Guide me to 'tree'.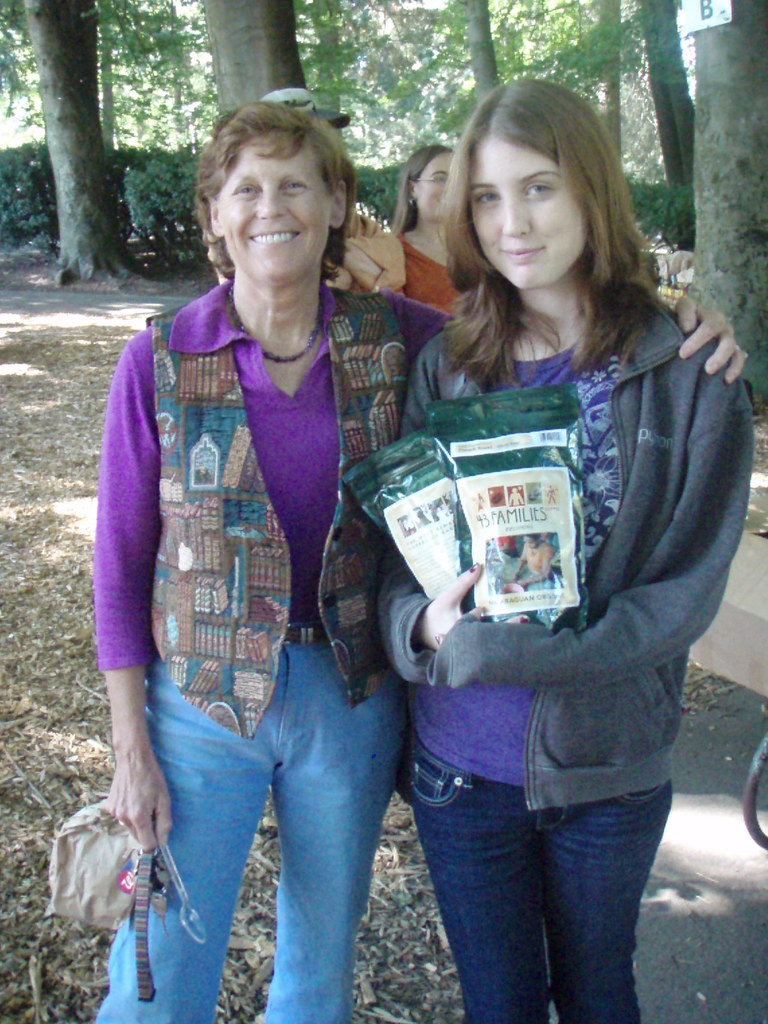
Guidance: [x1=677, y1=0, x2=767, y2=422].
